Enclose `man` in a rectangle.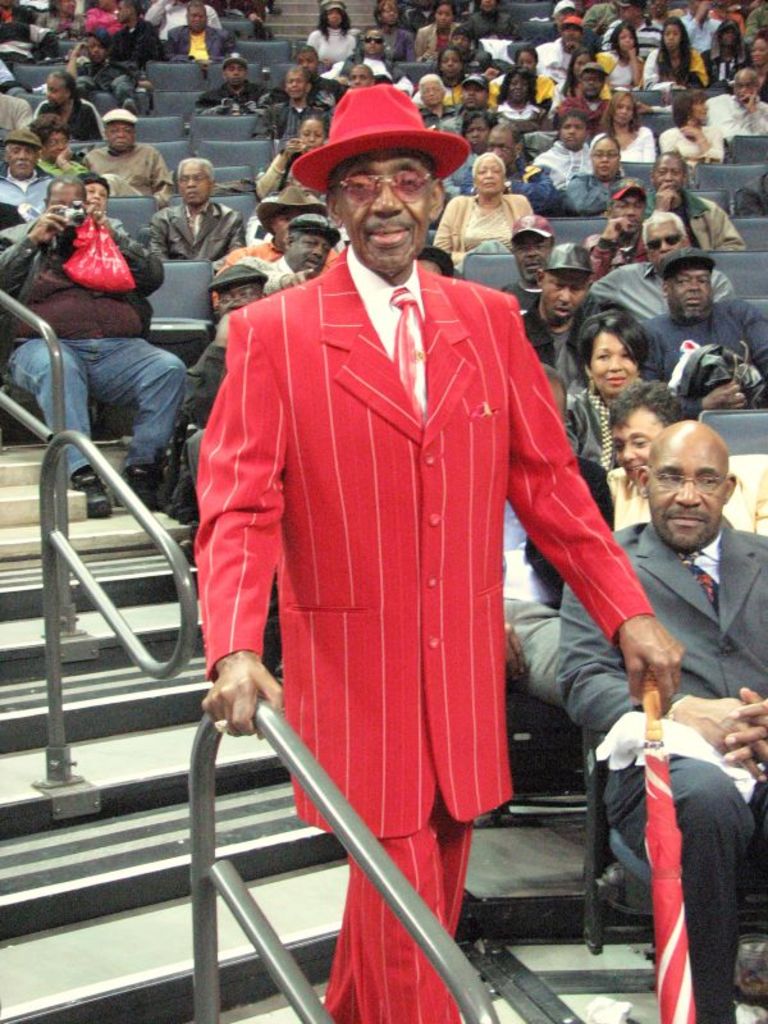
(0, 182, 195, 492).
